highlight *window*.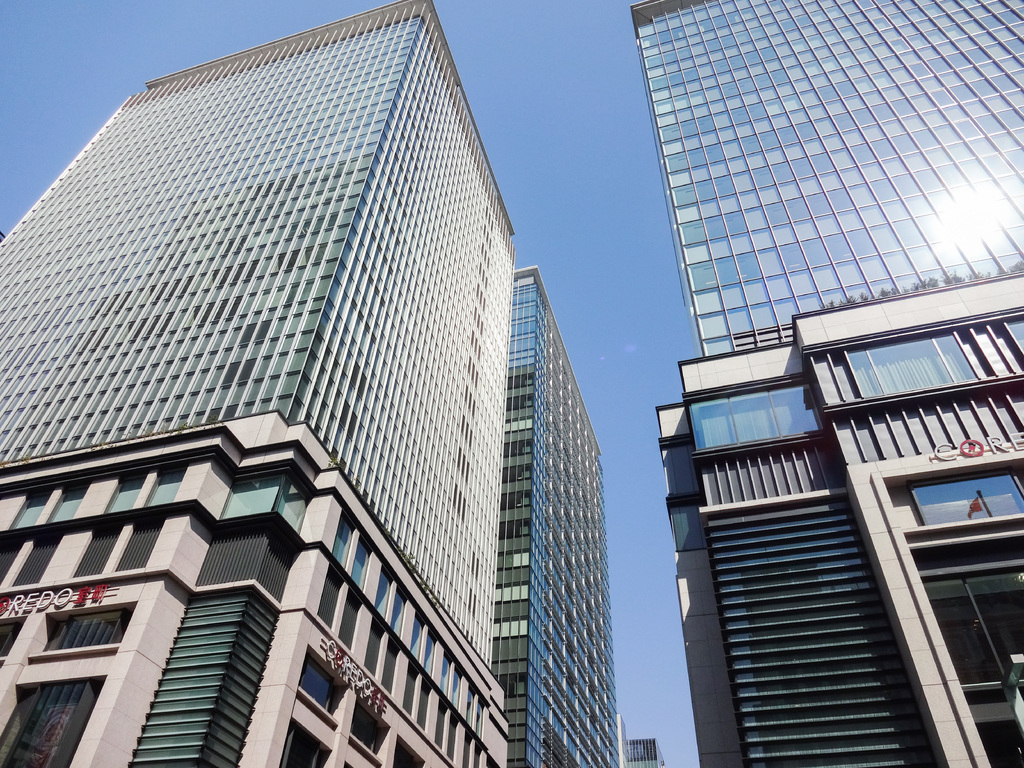
Highlighted region: [x1=215, y1=465, x2=319, y2=544].
